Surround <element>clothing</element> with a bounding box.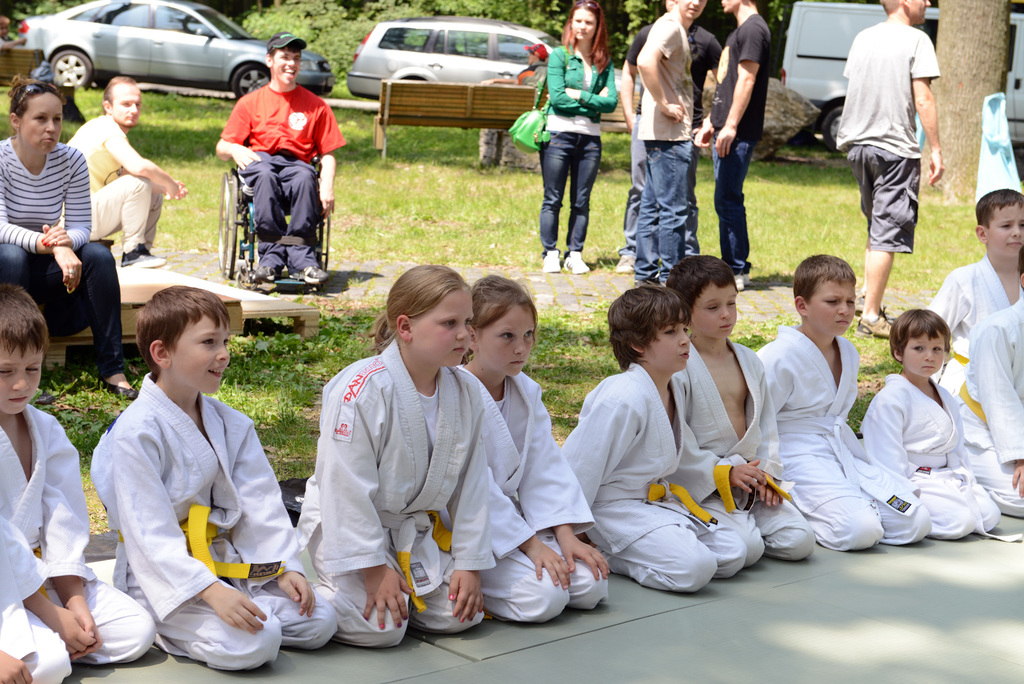
detection(296, 339, 497, 649).
